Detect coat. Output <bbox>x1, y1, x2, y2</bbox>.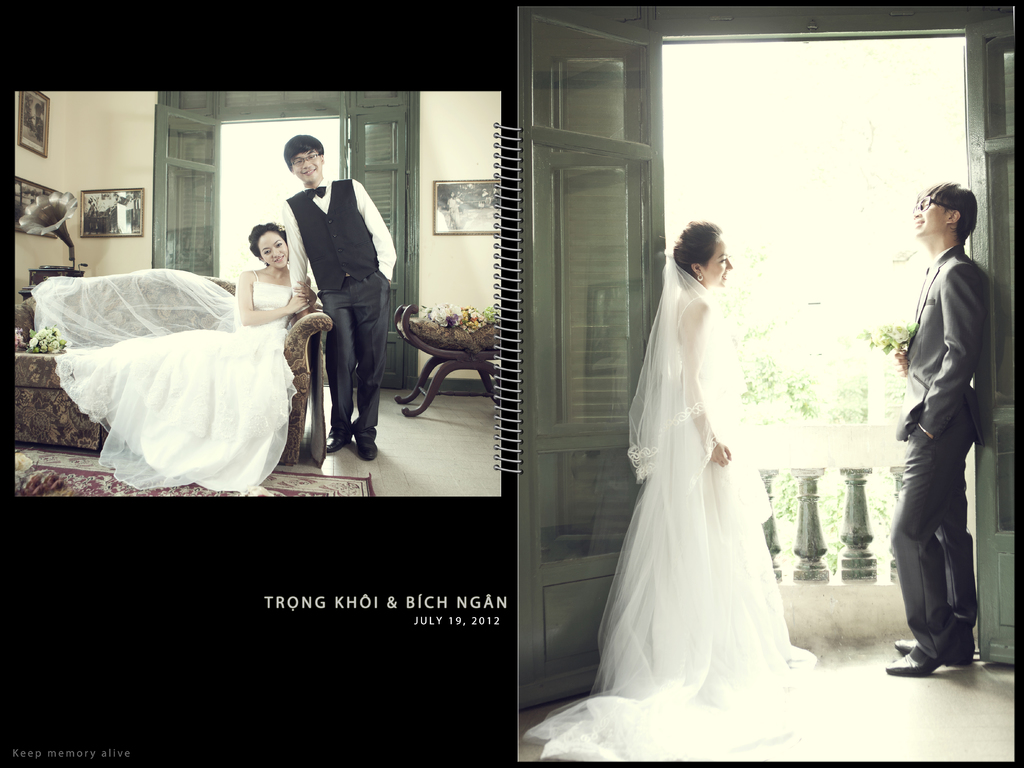
<bbox>287, 175, 378, 292</bbox>.
